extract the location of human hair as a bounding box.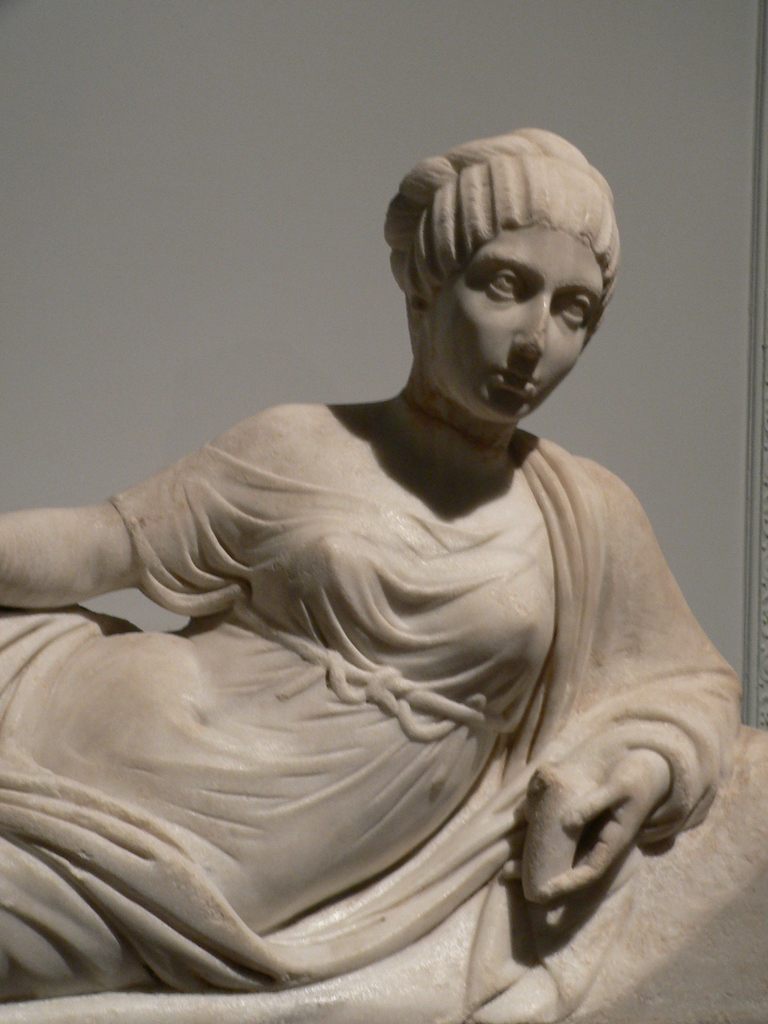
(374,127,619,309).
